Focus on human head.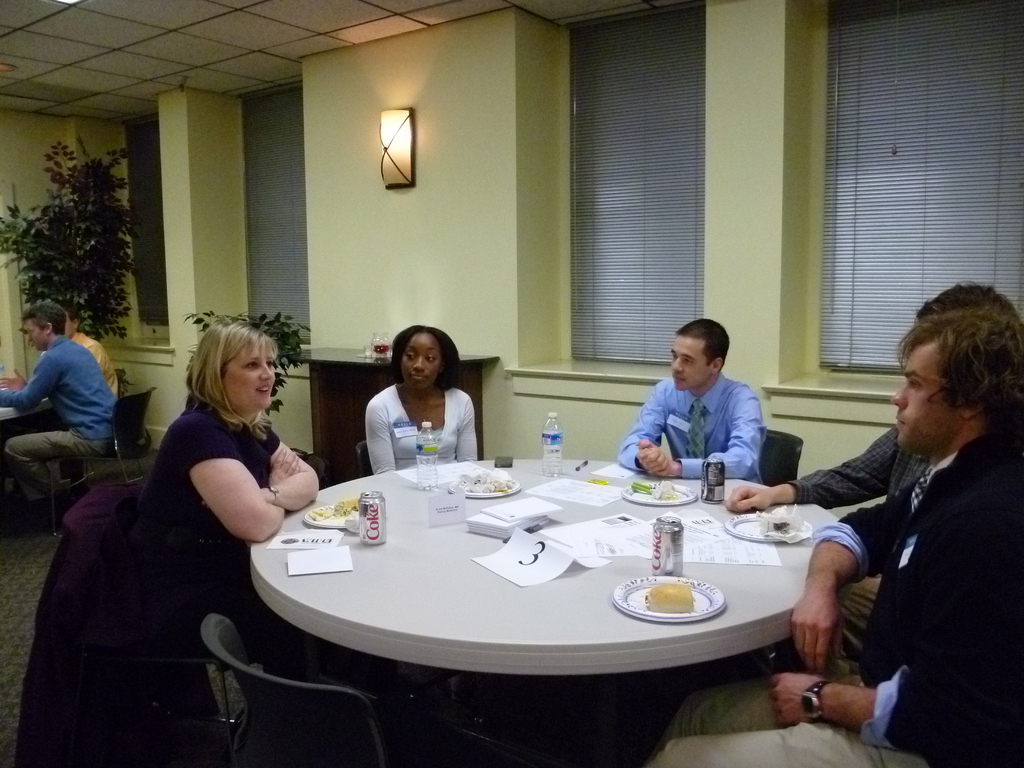
Focused at <region>18, 300, 67, 353</region>.
